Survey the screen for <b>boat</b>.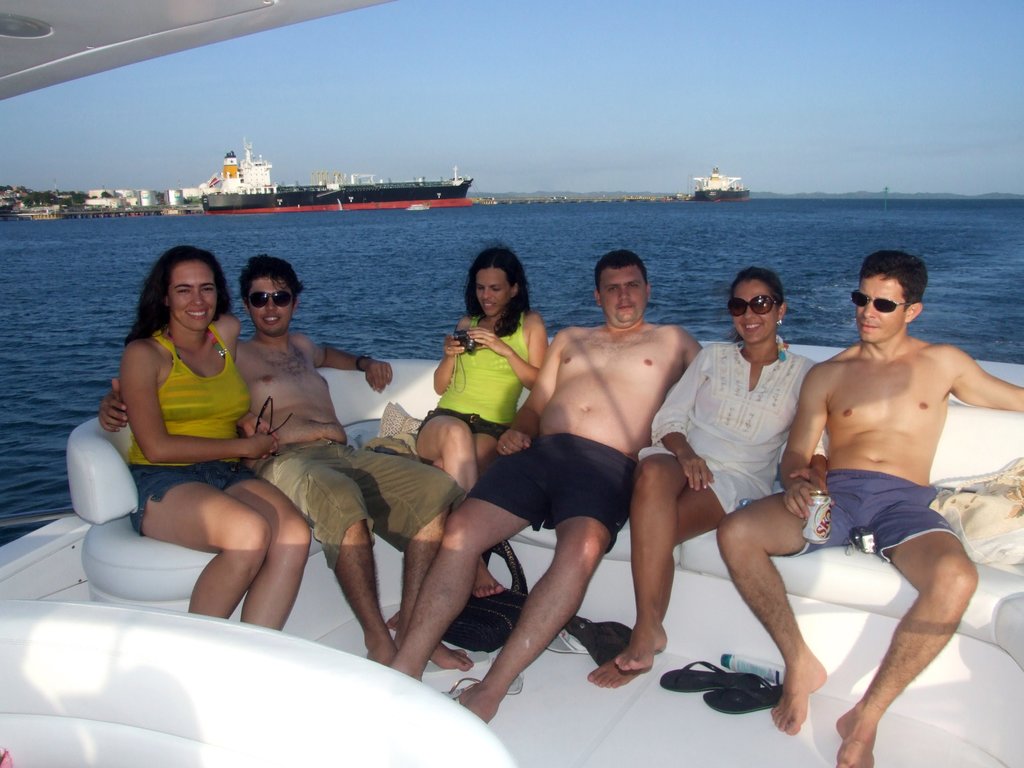
Survey found: bbox(0, 0, 1023, 767).
